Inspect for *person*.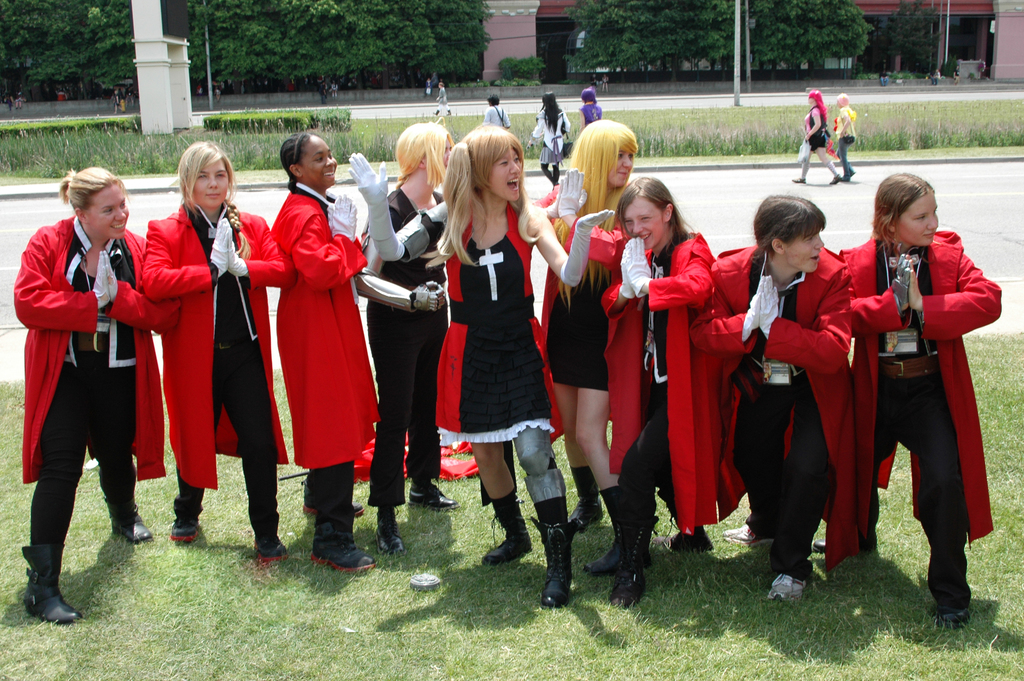
Inspection: [792,90,844,185].
